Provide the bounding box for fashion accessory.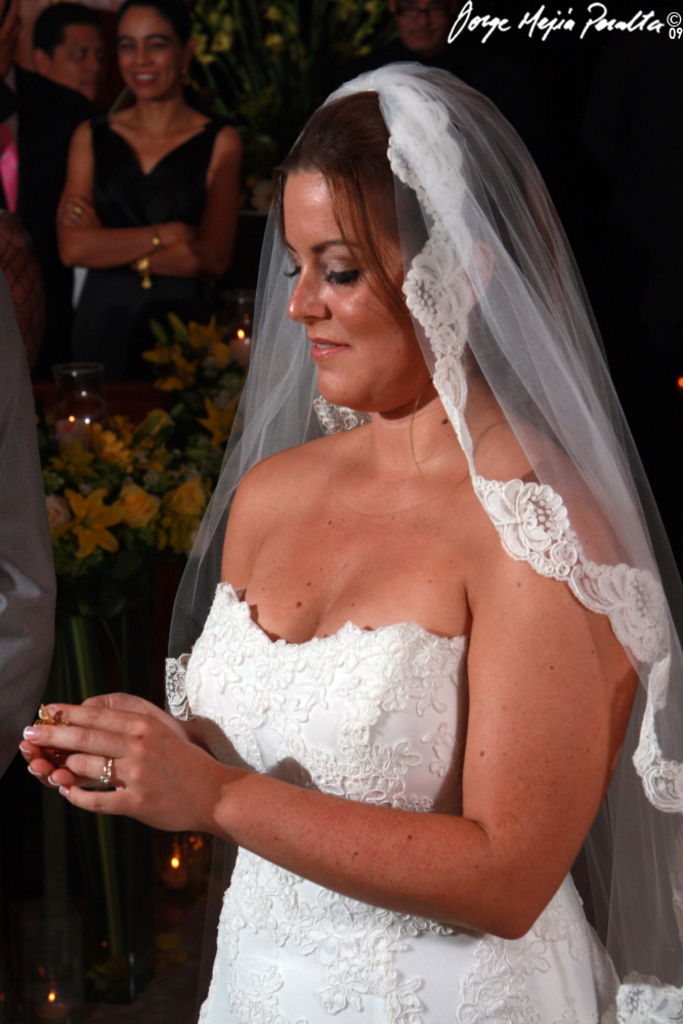
[x1=76, y1=202, x2=85, y2=212].
